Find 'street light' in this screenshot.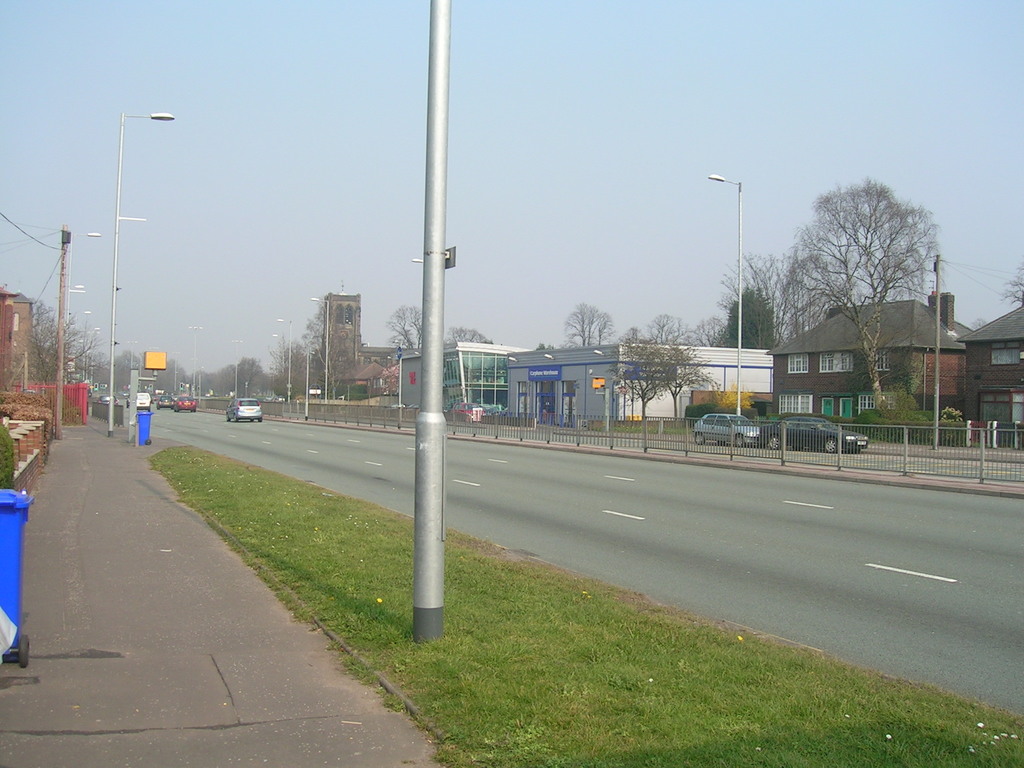
The bounding box for 'street light' is (67, 90, 188, 425).
